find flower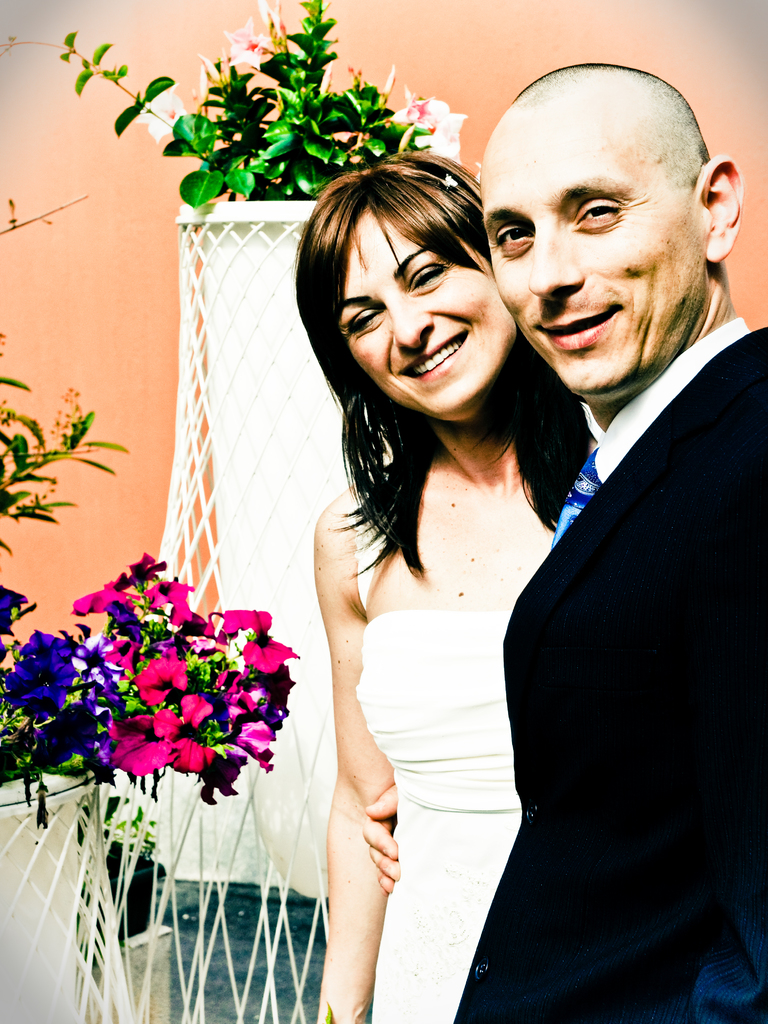
[412, 109, 465, 155]
